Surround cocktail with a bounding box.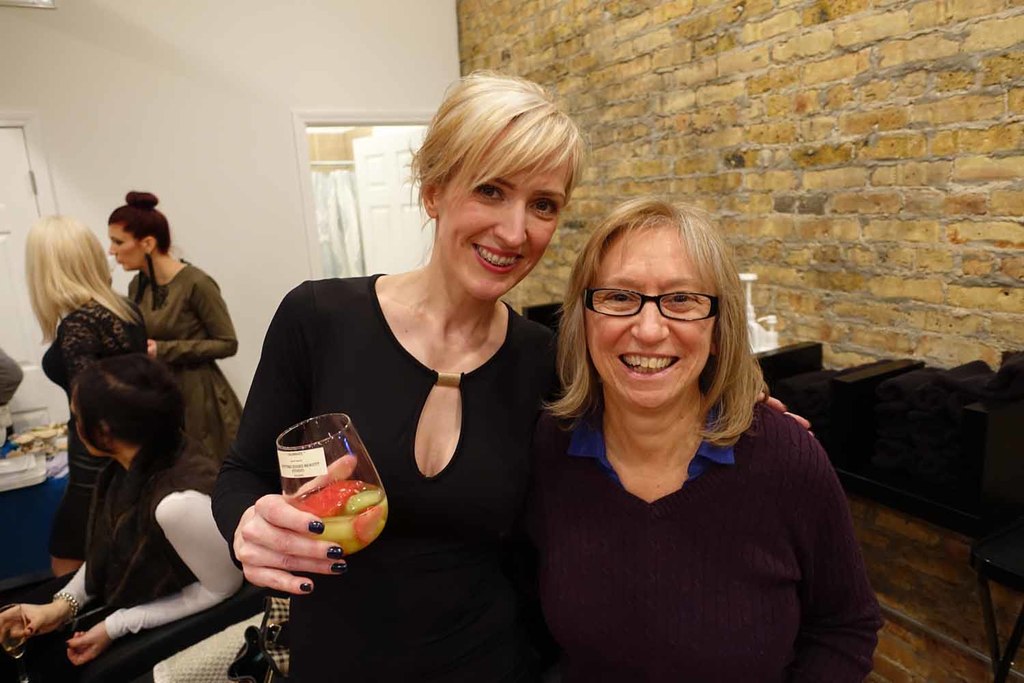
<region>277, 410, 391, 562</region>.
